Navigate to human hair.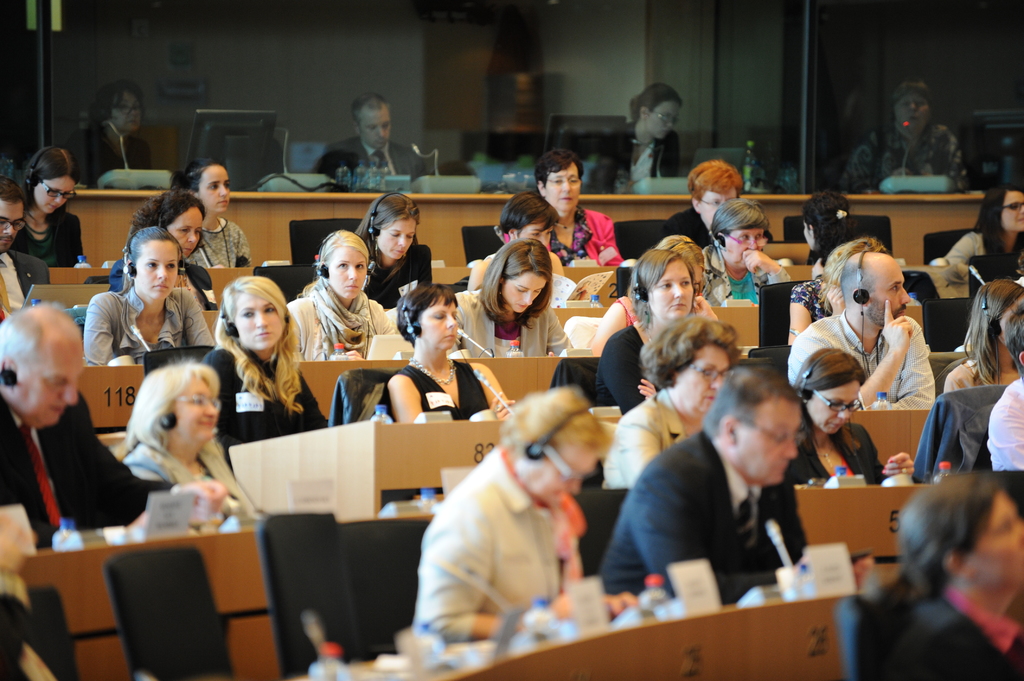
Navigation target: <box>321,227,370,261</box>.
